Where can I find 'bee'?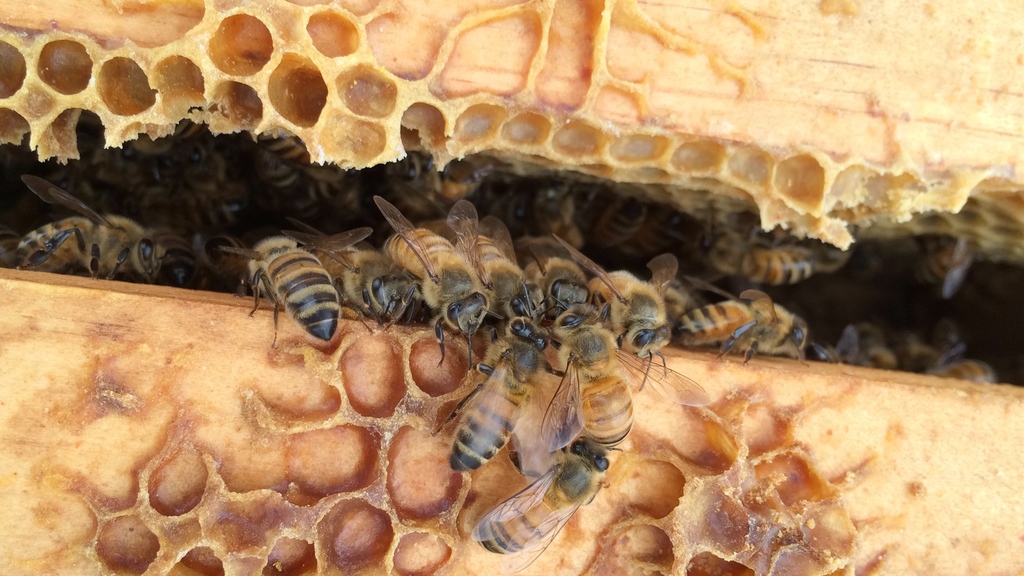
You can find it at 220/229/371/341.
